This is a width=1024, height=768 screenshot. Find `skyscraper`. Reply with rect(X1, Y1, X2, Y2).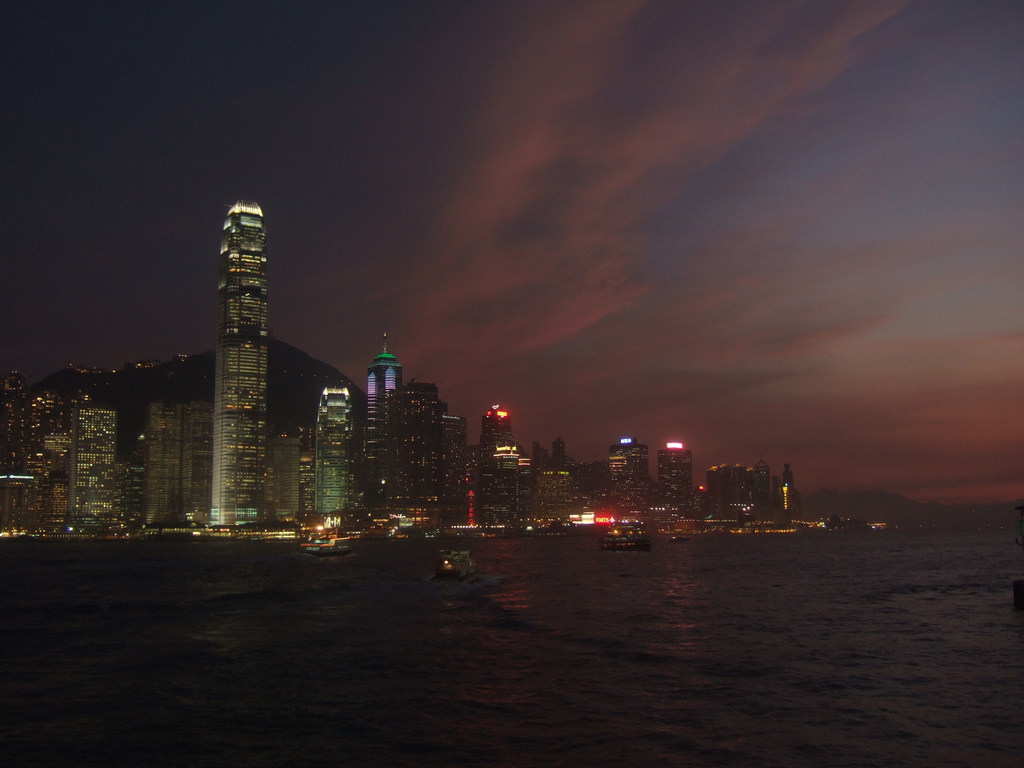
rect(471, 403, 524, 529).
